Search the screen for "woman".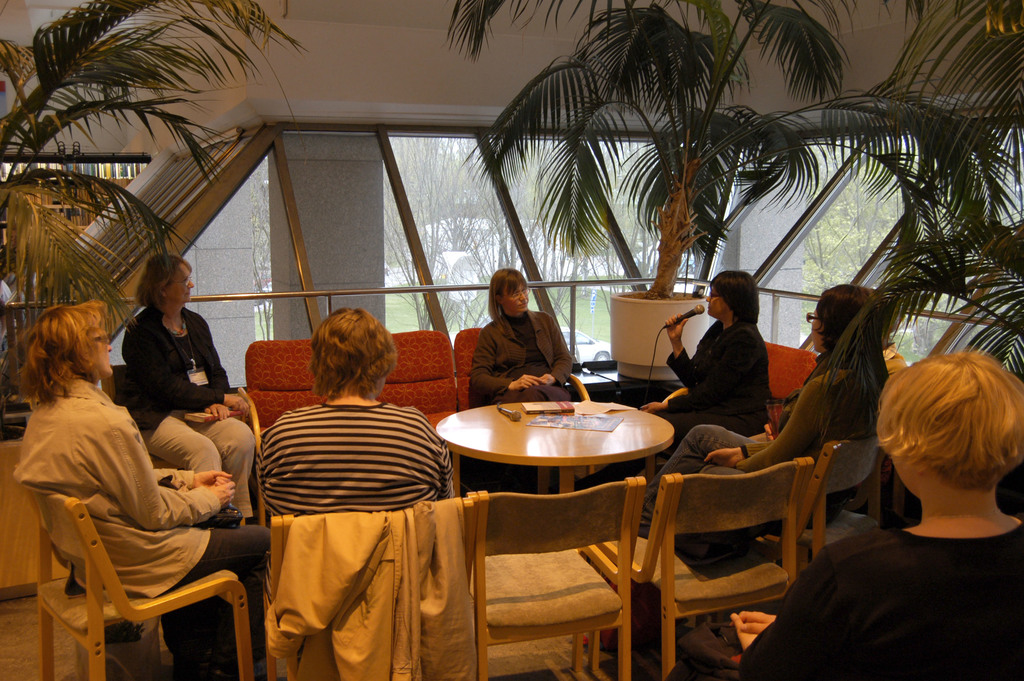
Found at {"x1": 13, "y1": 301, "x2": 271, "y2": 680}.
